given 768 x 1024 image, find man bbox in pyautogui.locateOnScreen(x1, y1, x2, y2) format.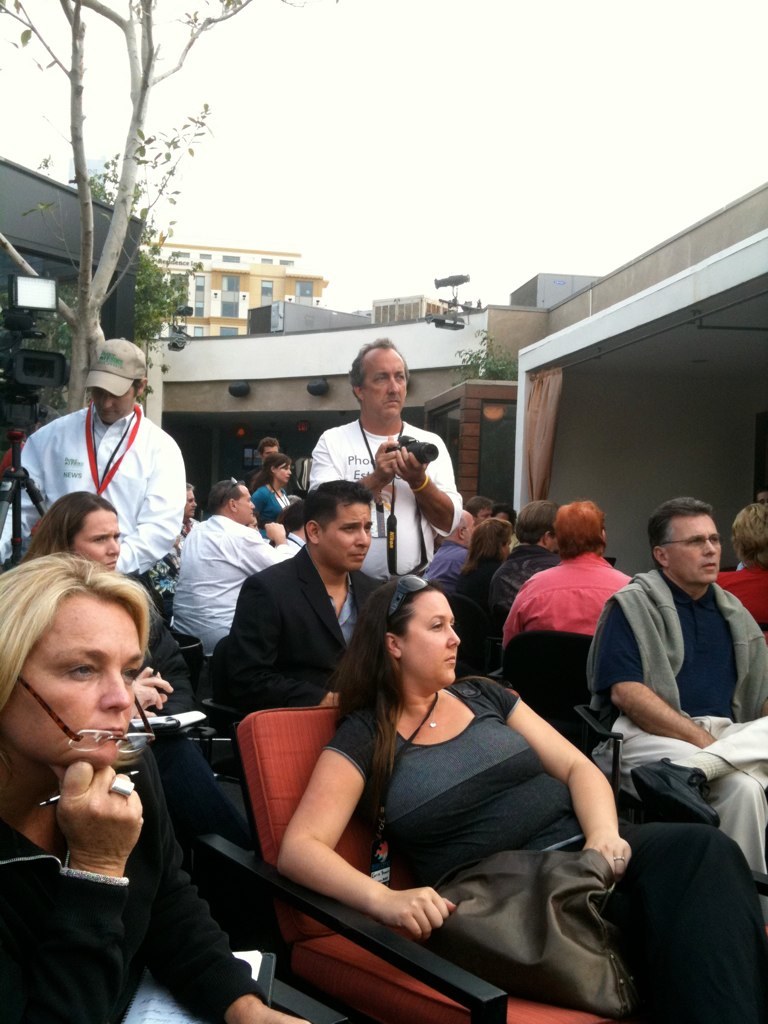
pyautogui.locateOnScreen(268, 500, 313, 547).
